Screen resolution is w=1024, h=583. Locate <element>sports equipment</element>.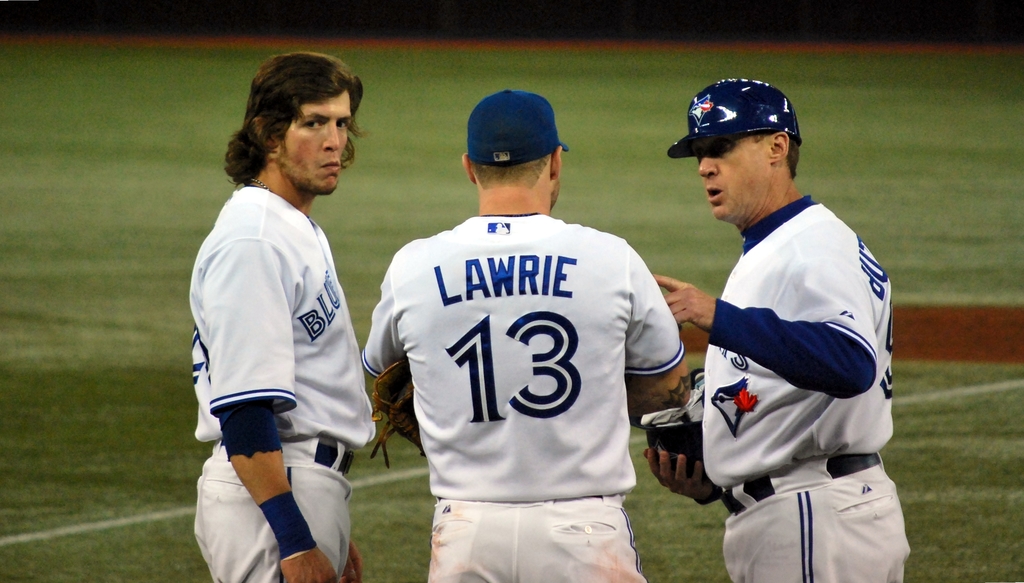
bbox=(637, 364, 712, 488).
